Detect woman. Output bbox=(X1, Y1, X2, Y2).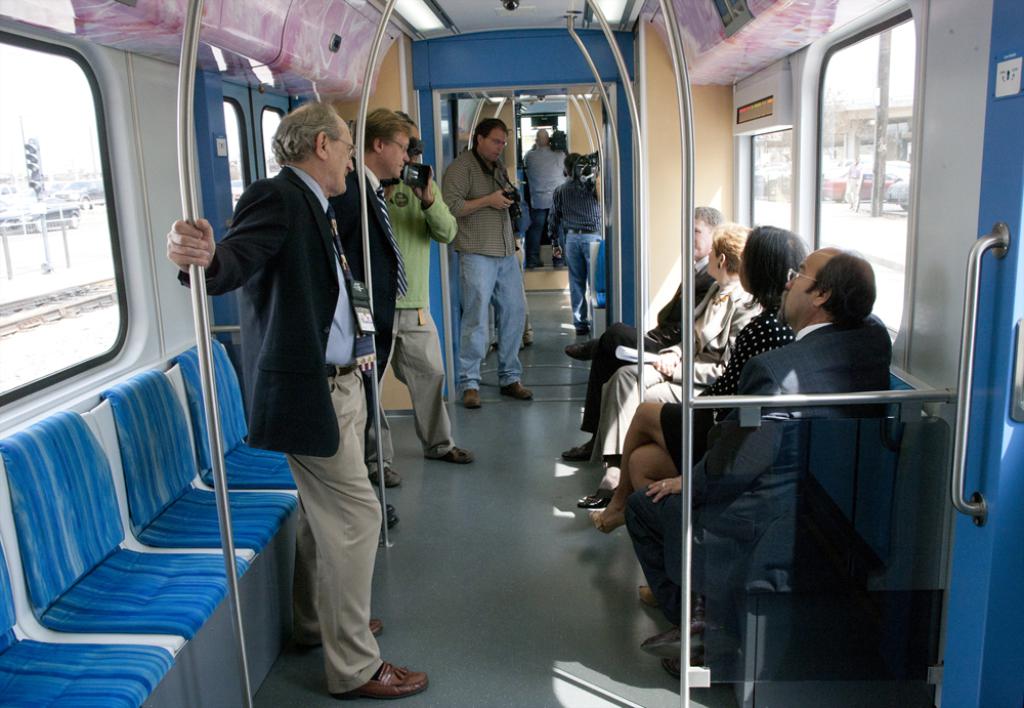
bbox=(582, 221, 760, 509).
